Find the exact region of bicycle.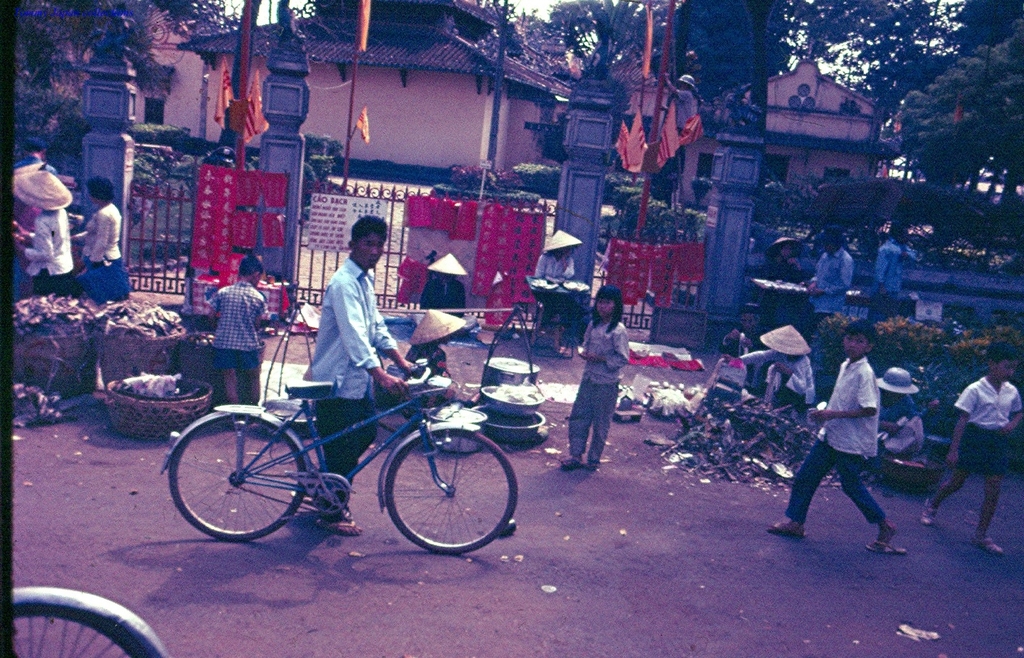
Exact region: bbox=[11, 585, 170, 657].
